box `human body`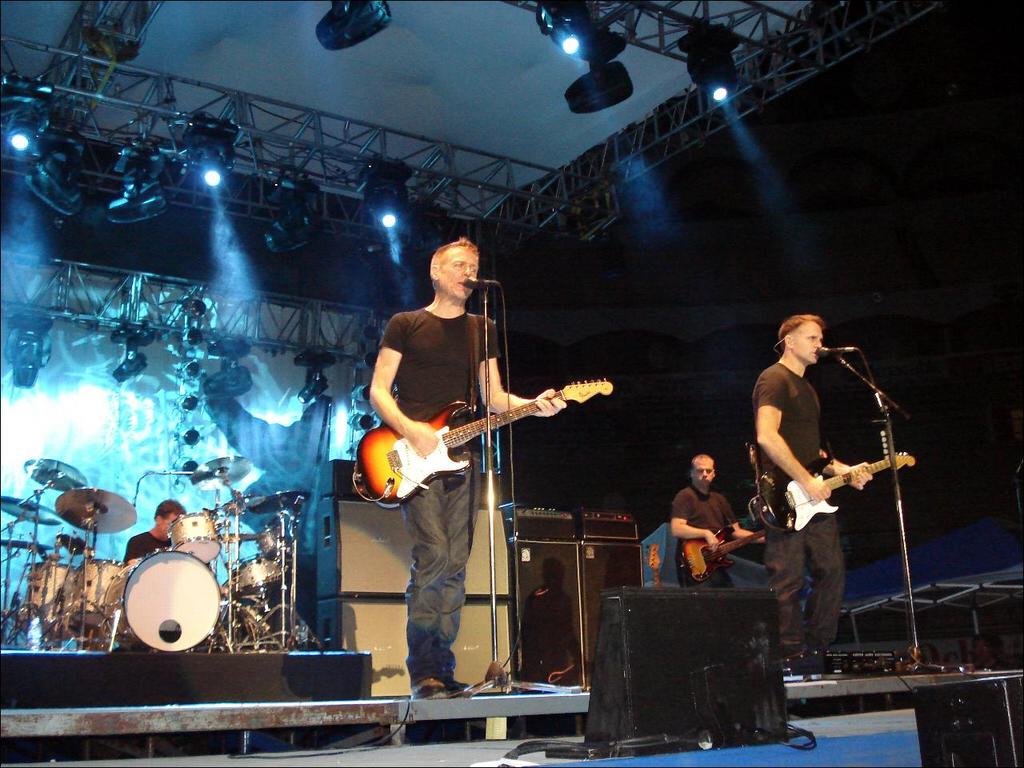
[left=670, top=494, right=772, bottom=580]
